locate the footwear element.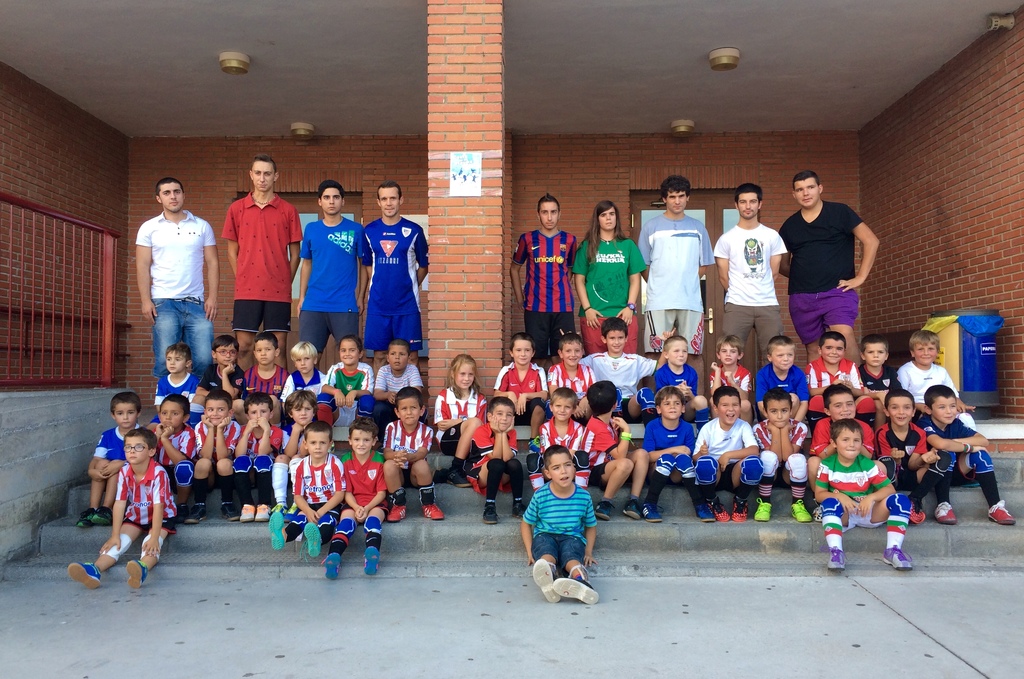
Element bbox: 732, 498, 748, 523.
